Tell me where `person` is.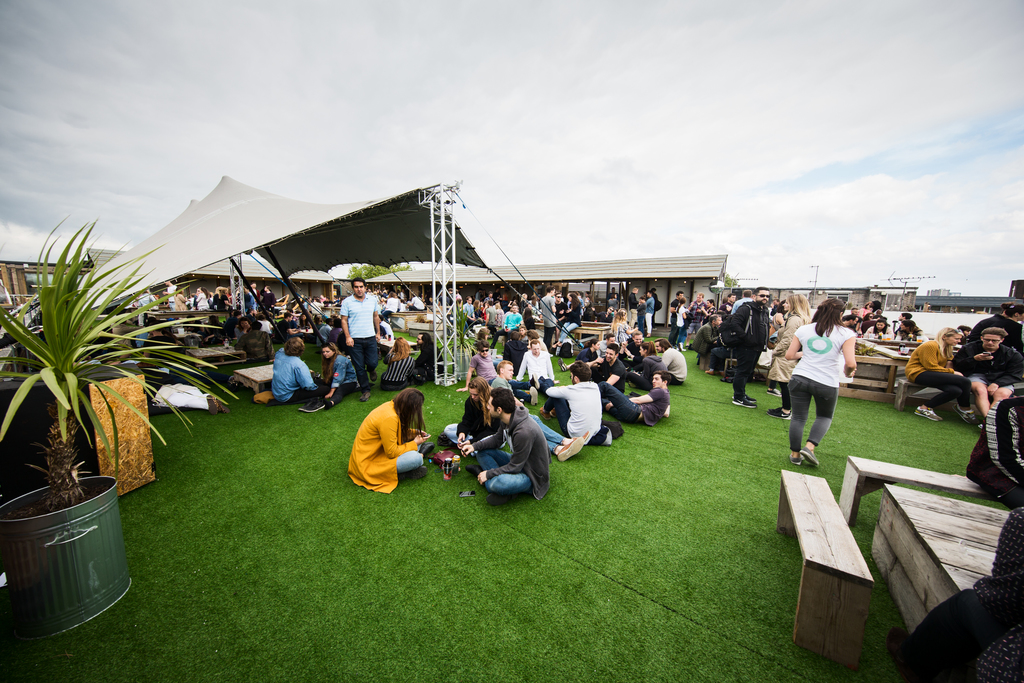
`person` is at 492 356 590 463.
